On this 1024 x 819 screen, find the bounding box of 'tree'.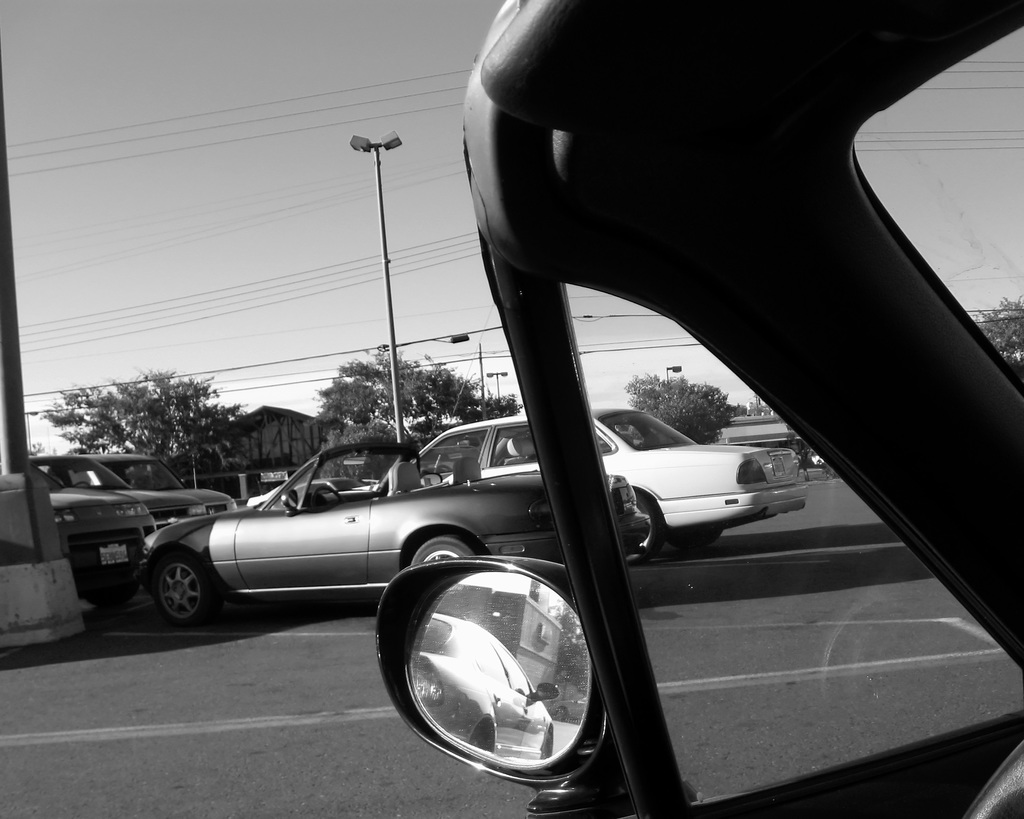
Bounding box: 975 290 1023 370.
